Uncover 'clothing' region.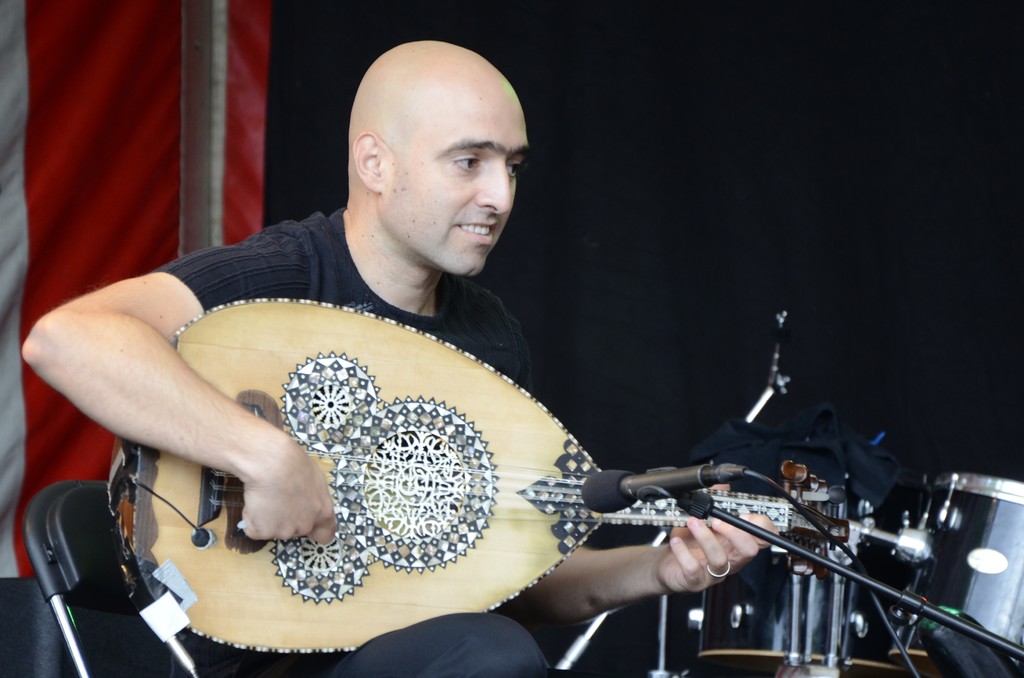
Uncovered: <region>154, 205, 541, 677</region>.
